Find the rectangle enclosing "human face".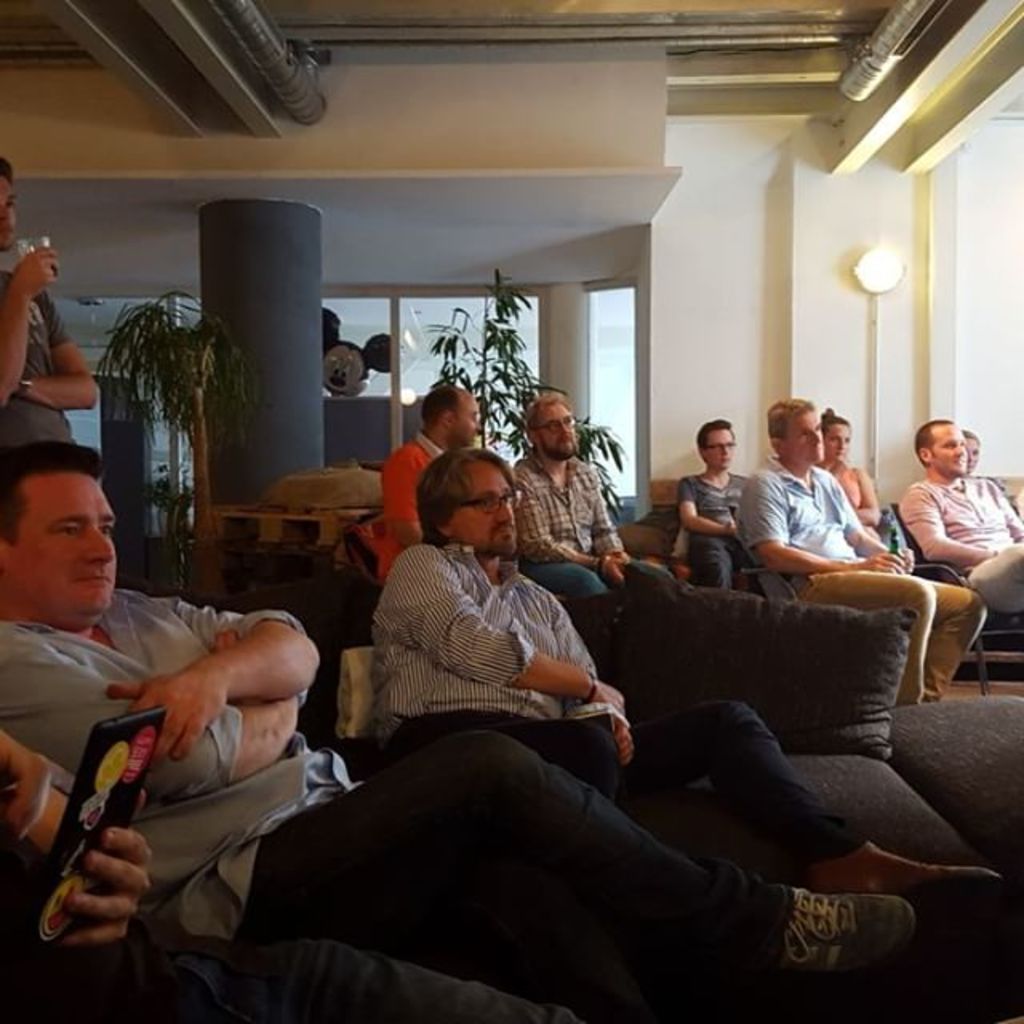
x1=539 y1=402 x2=578 y2=461.
